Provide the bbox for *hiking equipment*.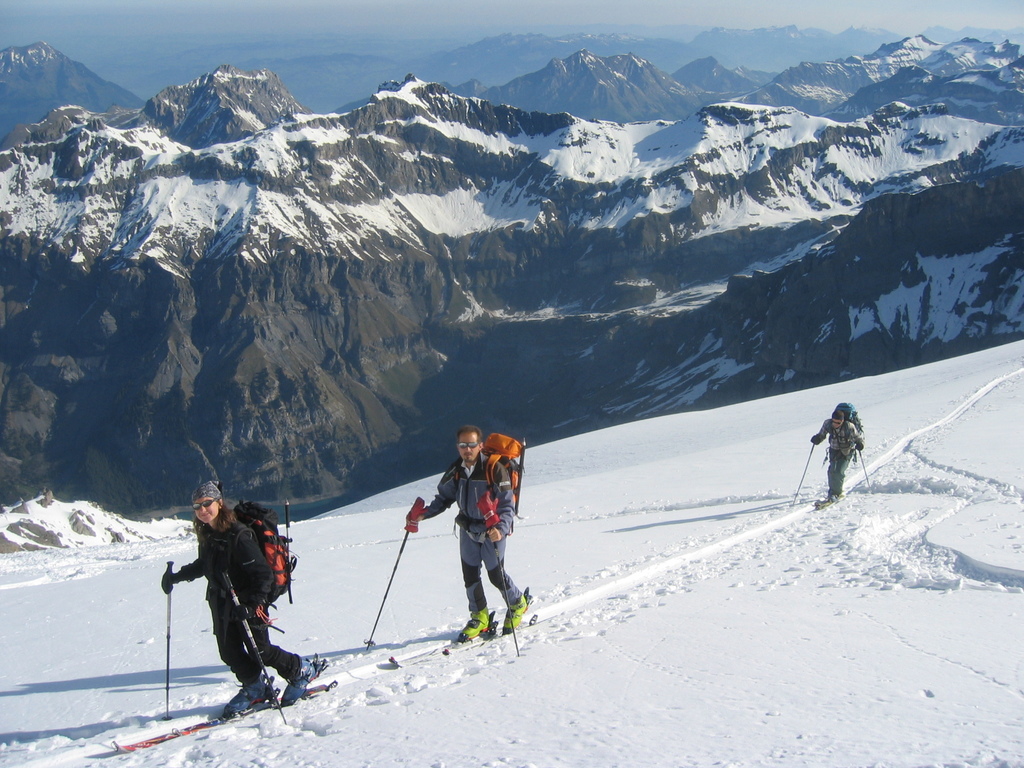
[484, 529, 520, 656].
